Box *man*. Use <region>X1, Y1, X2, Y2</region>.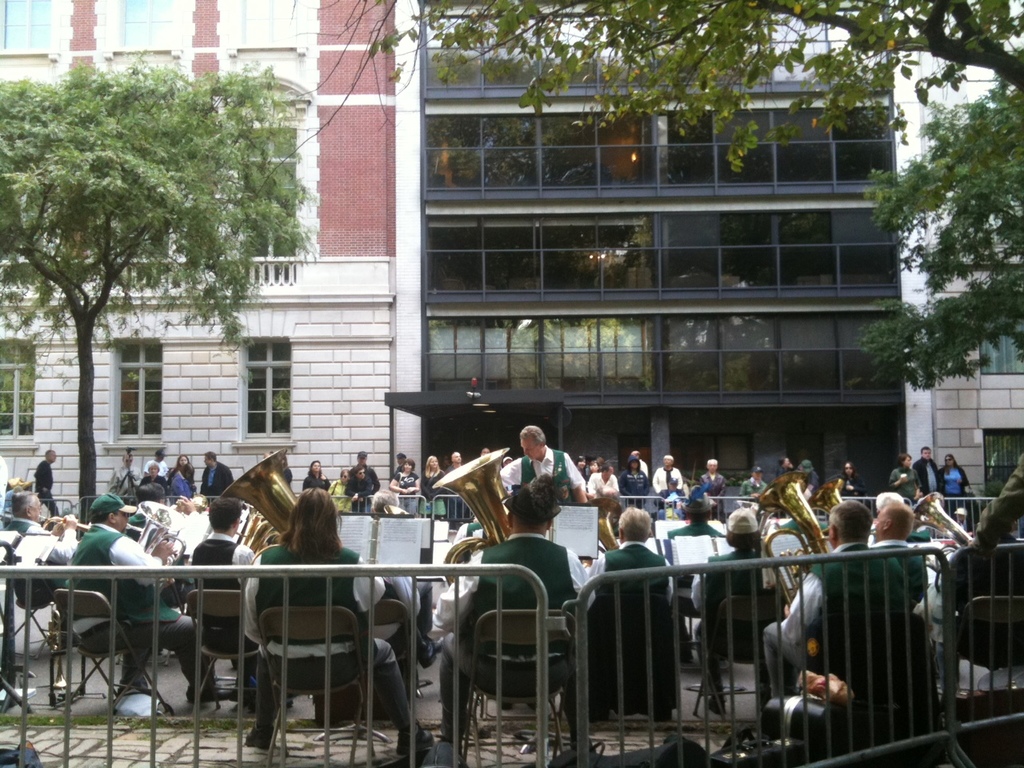
<region>589, 495, 673, 602</region>.
